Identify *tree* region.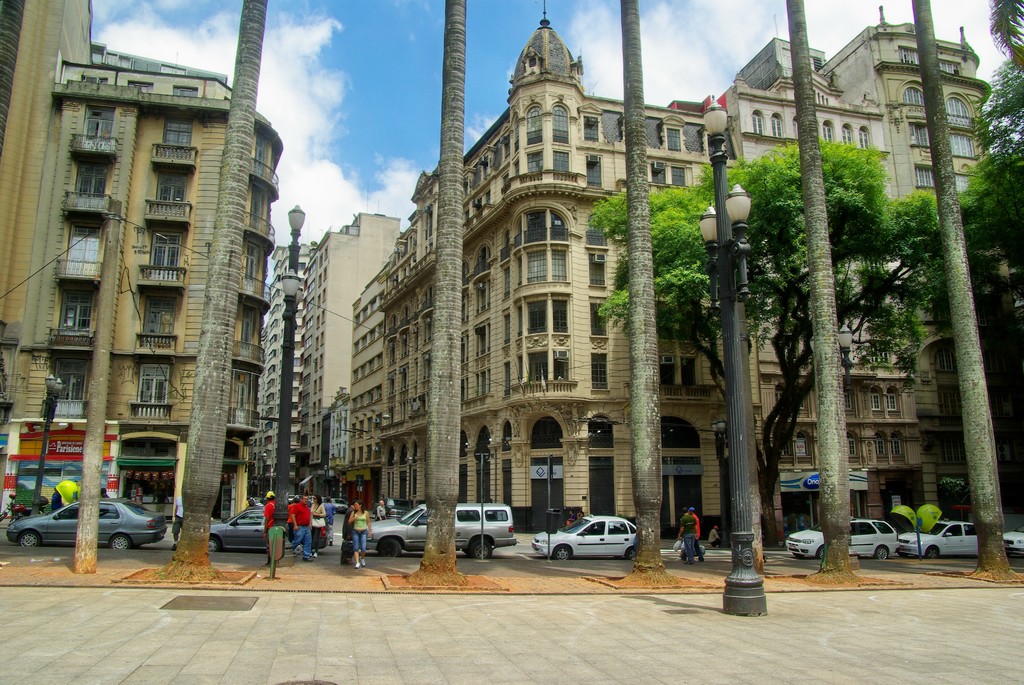
Region: l=584, t=137, r=1000, b=548.
